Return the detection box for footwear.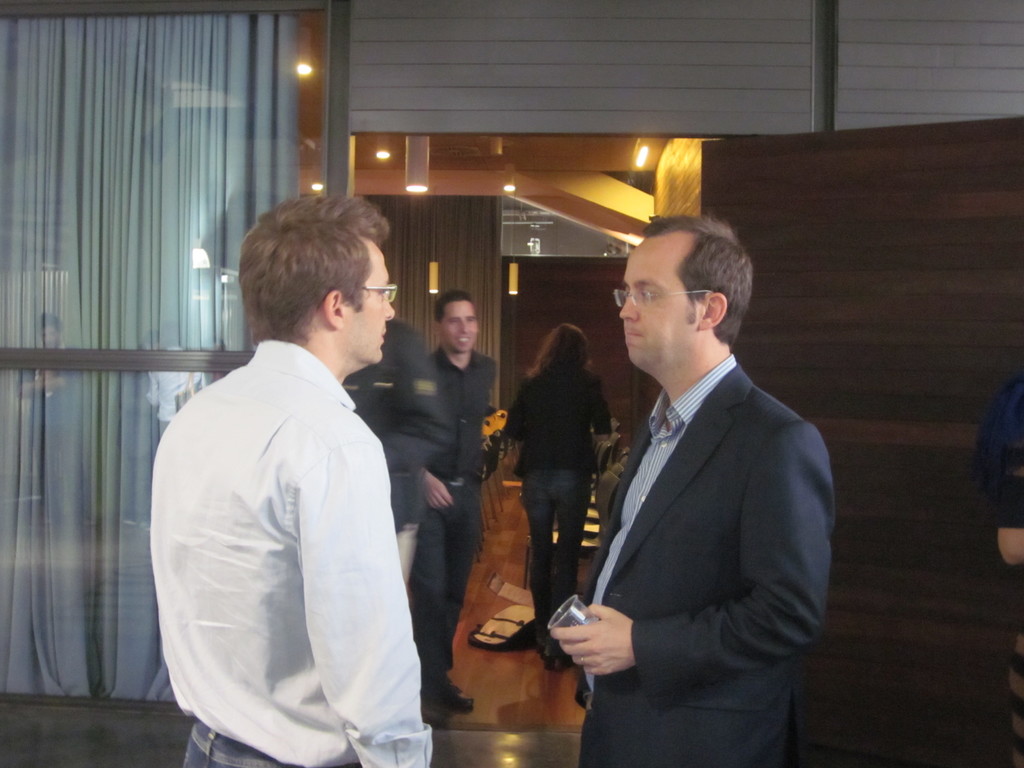
bbox(543, 653, 578, 668).
